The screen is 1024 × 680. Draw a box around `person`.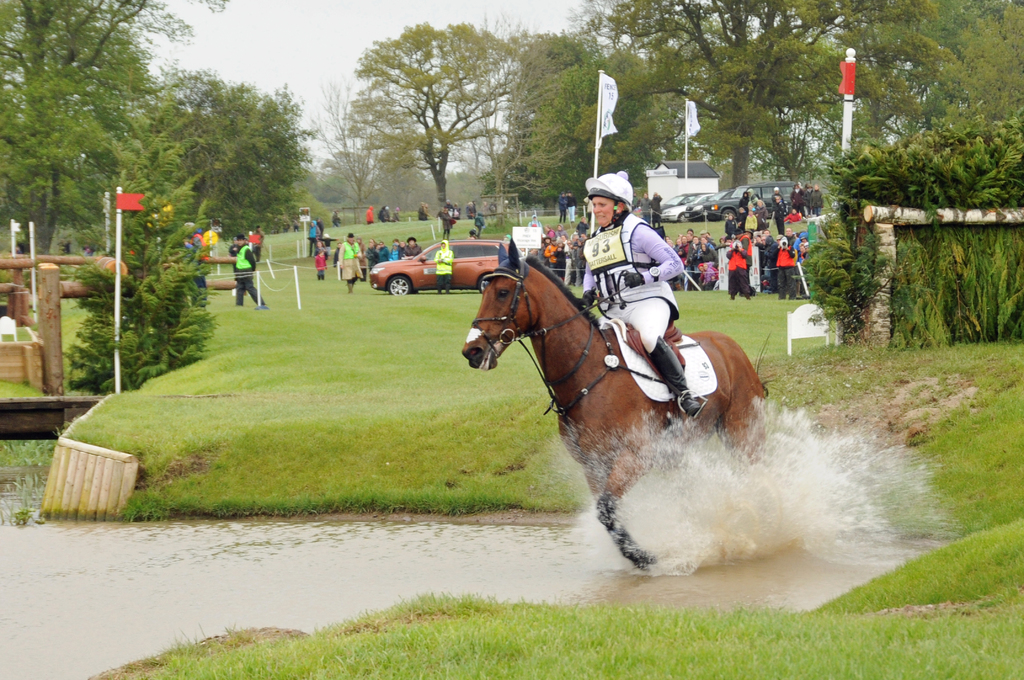
(left=186, top=220, right=209, bottom=311).
